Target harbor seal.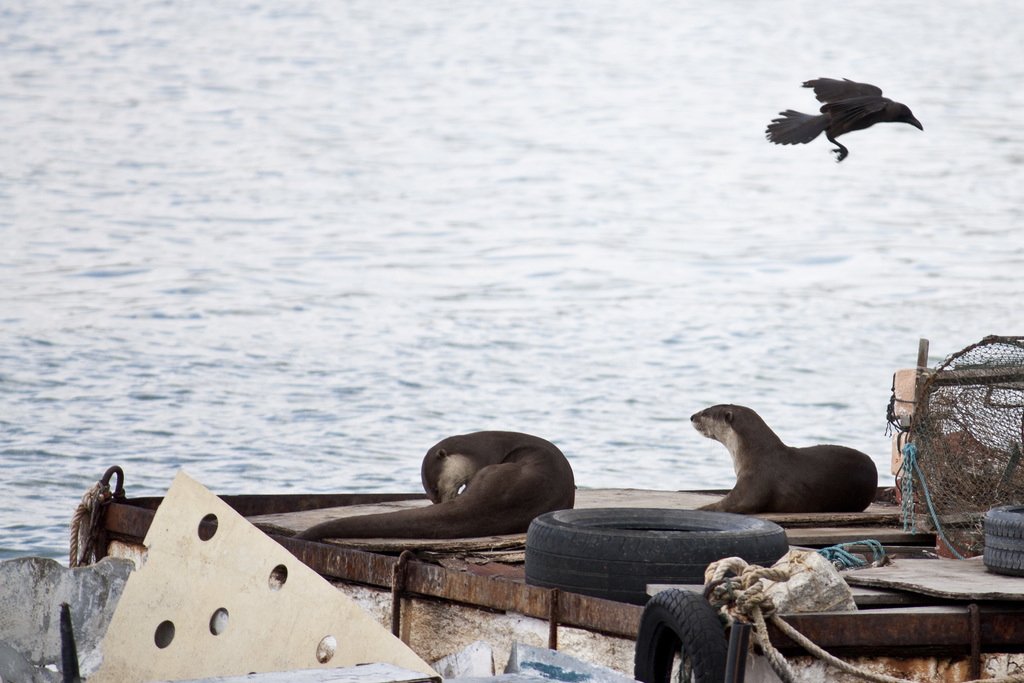
Target region: box=[680, 389, 890, 520].
